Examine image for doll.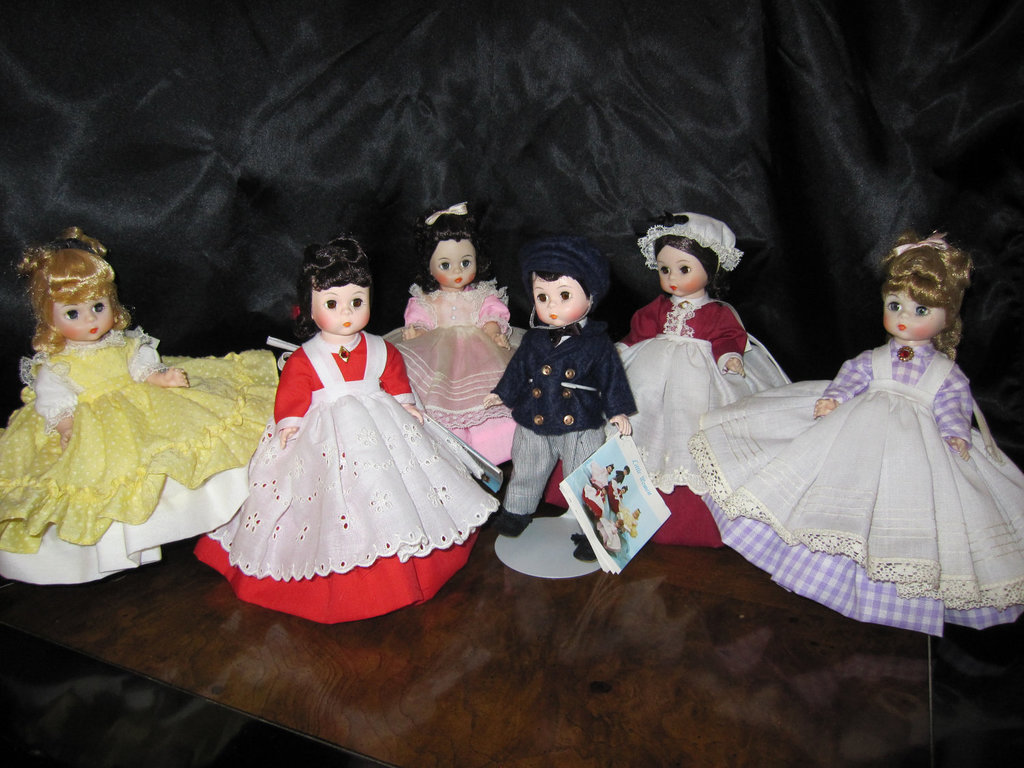
Examination result: [x1=215, y1=228, x2=488, y2=652].
